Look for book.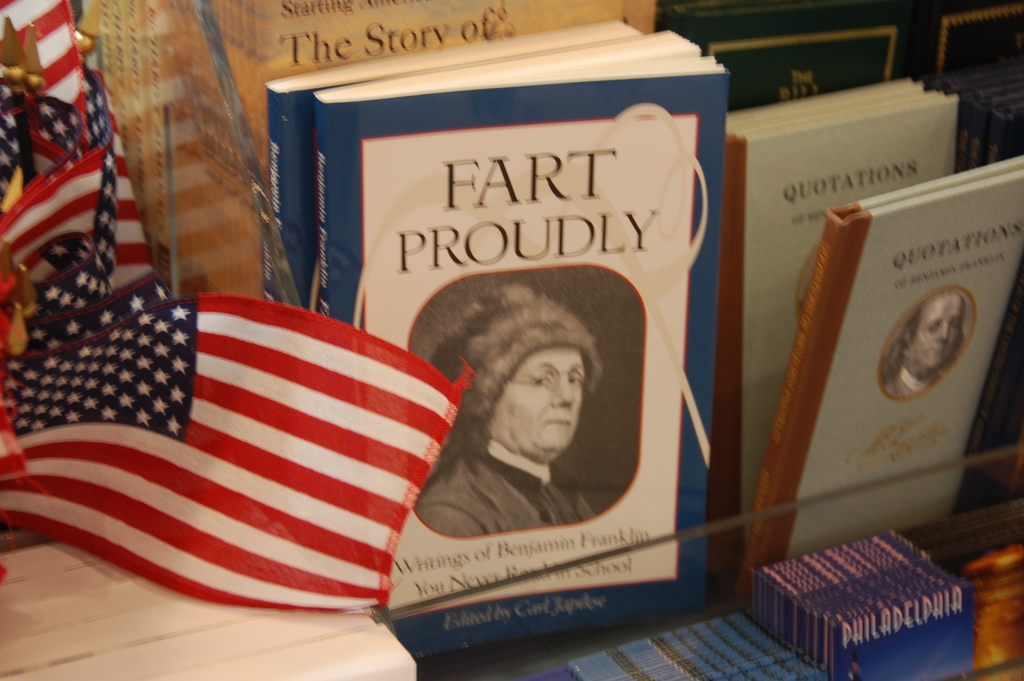
Found: l=321, t=28, r=712, b=655.
